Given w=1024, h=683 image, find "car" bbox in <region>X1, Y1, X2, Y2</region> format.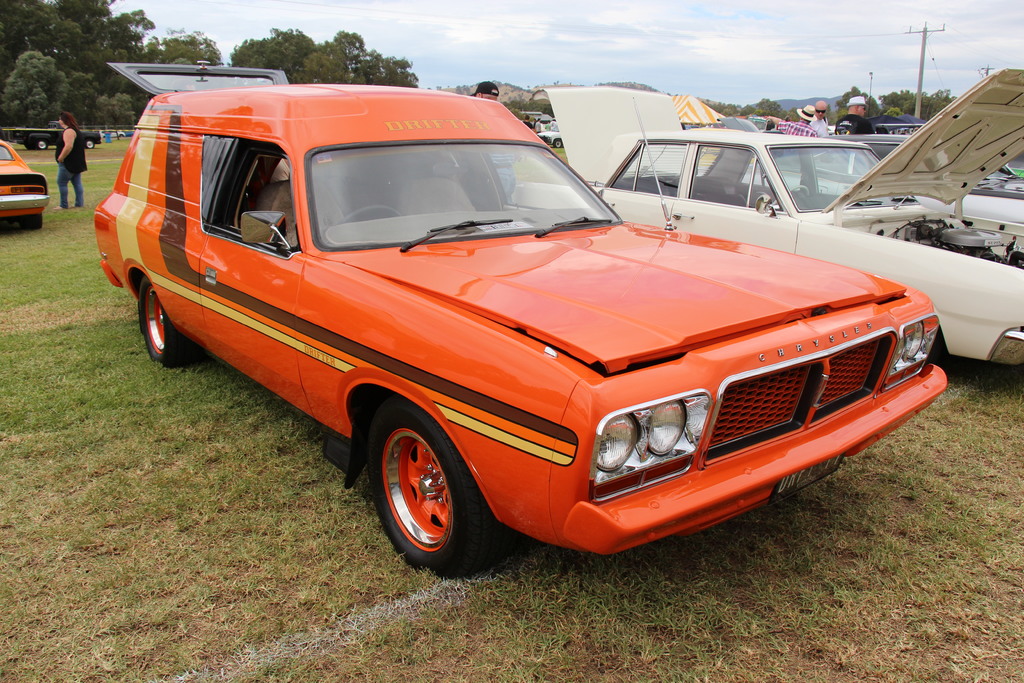
<region>545, 69, 1023, 374</region>.
